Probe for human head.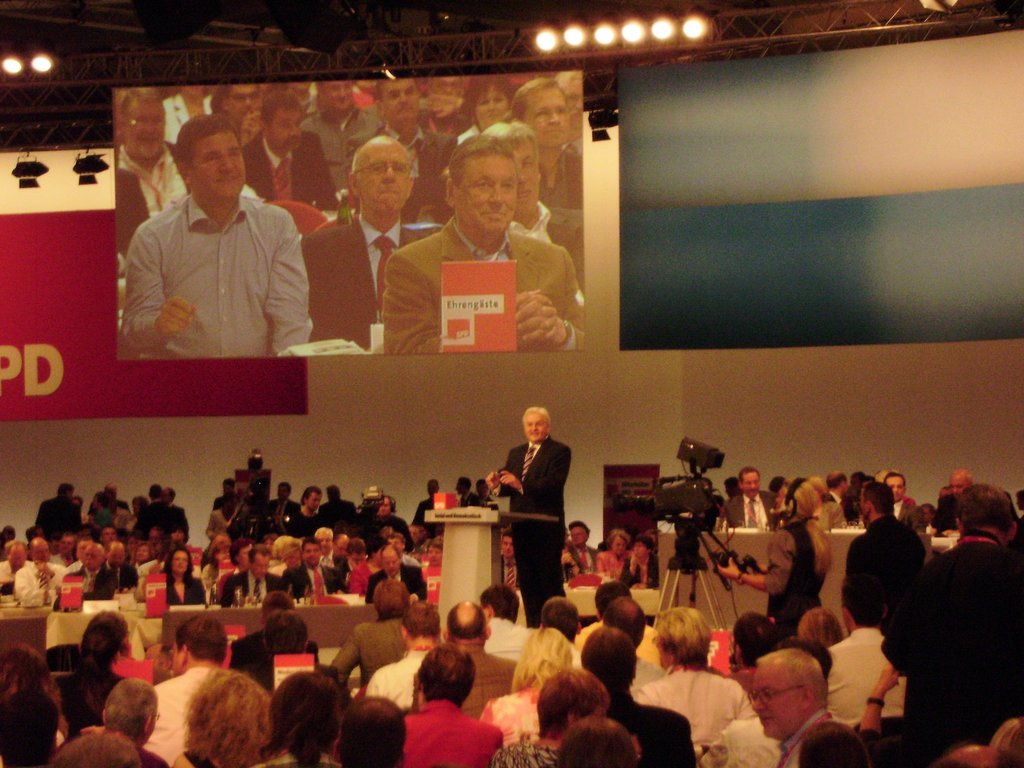
Probe result: rect(300, 485, 321, 511).
